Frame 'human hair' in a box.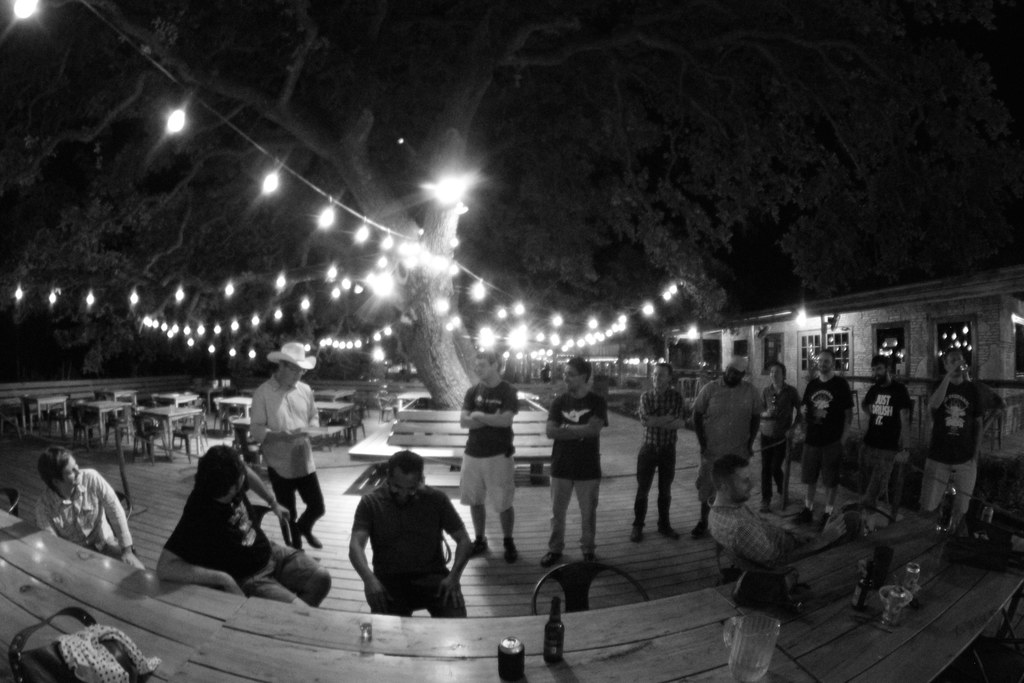
653,363,673,383.
